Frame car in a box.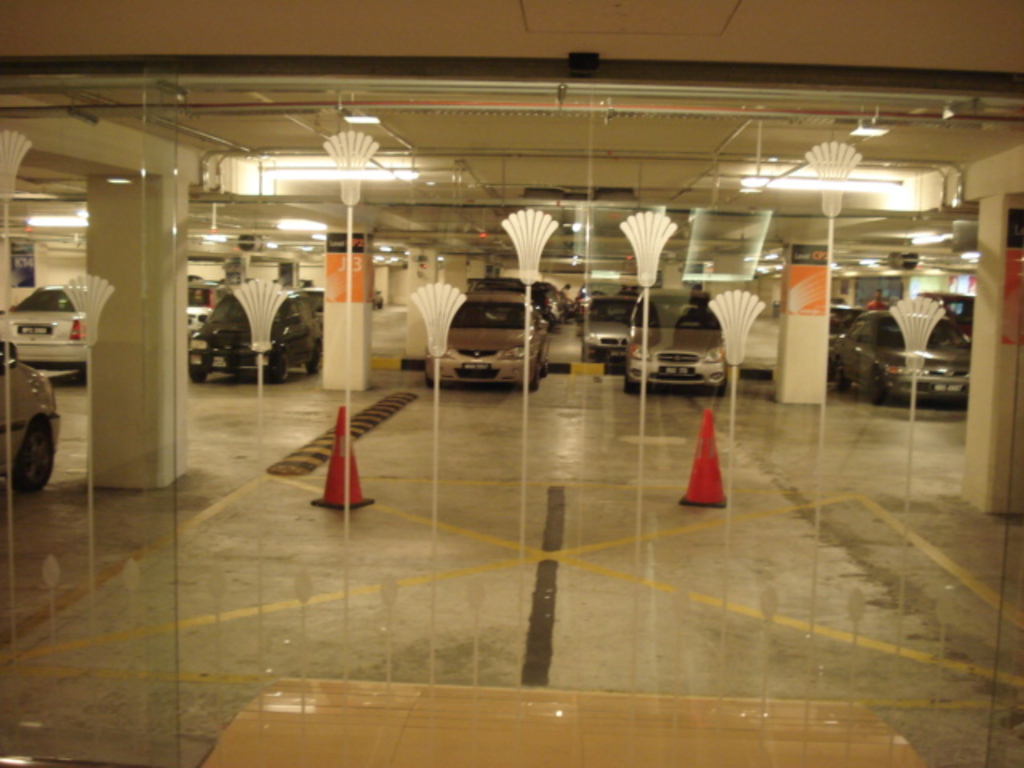
x1=0 y1=339 x2=70 y2=482.
